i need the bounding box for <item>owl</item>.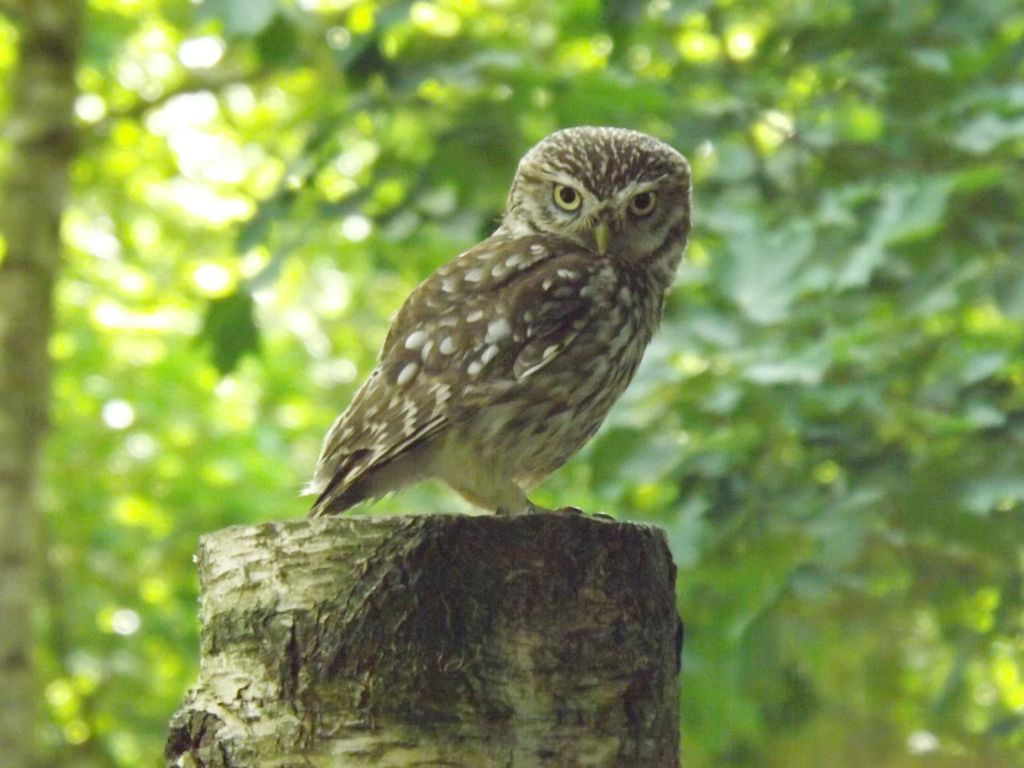
Here it is: 300/125/696/522.
